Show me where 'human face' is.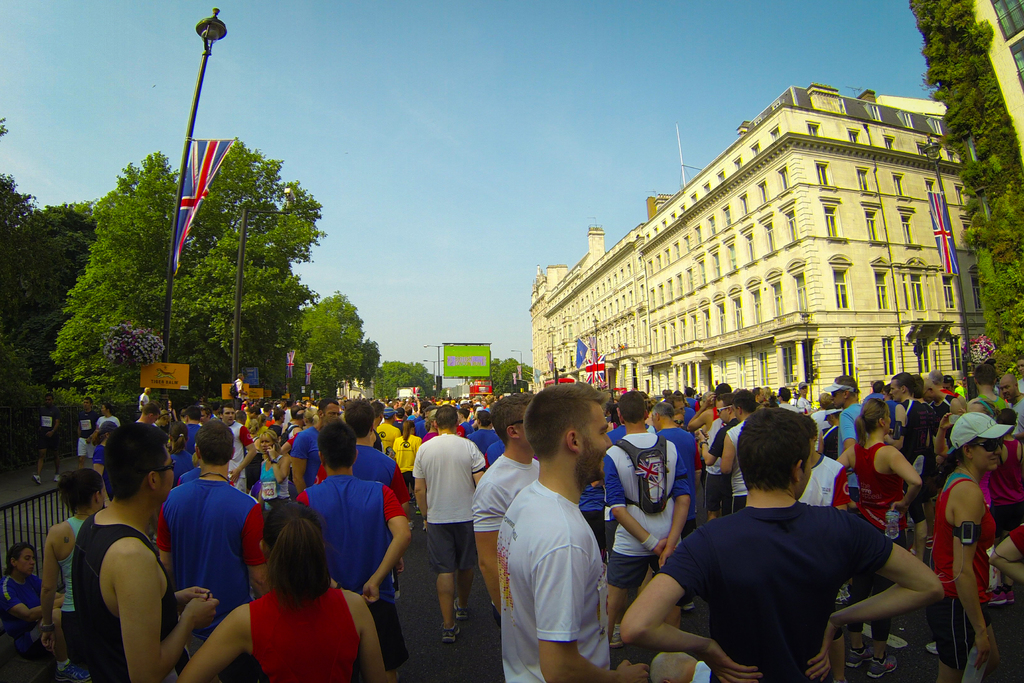
'human face' is at <box>758,391,769,404</box>.
